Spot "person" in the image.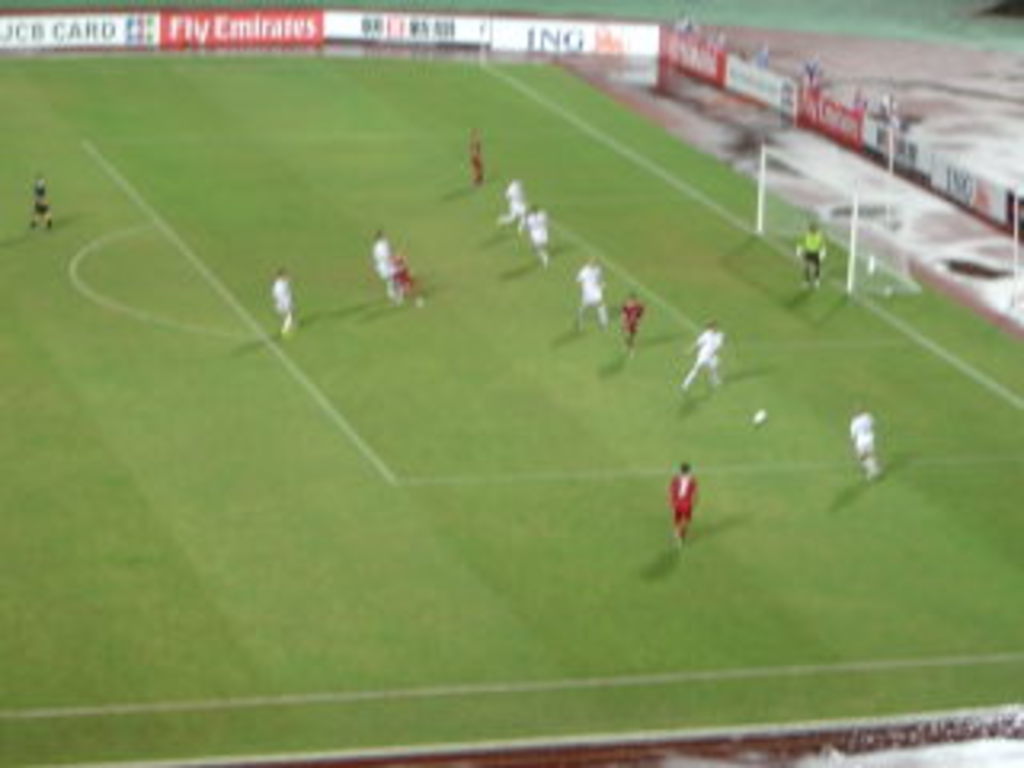
"person" found at {"x1": 608, "y1": 282, "x2": 643, "y2": 358}.
